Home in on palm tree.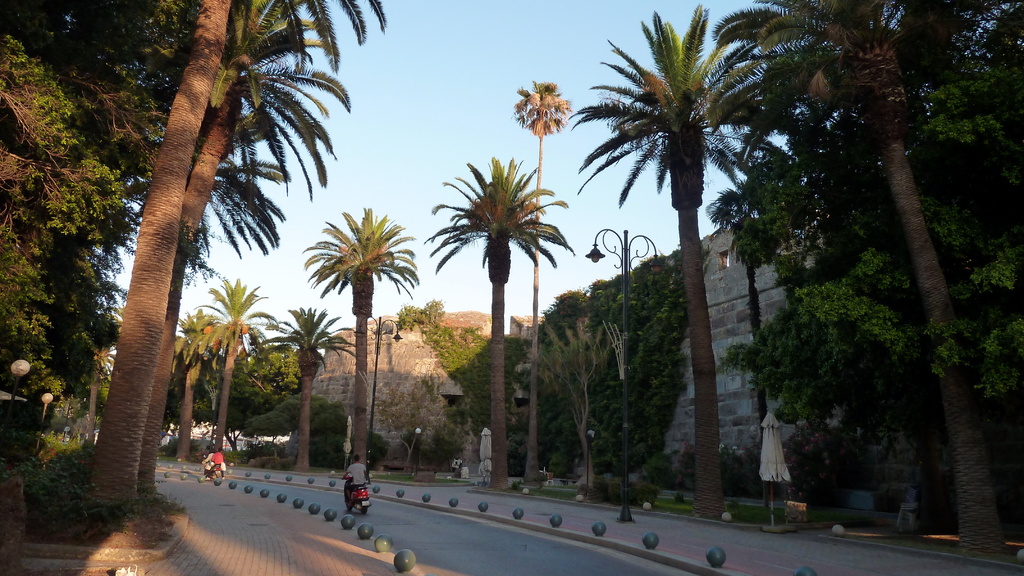
Homed in at {"left": 170, "top": 307, "right": 216, "bottom": 448}.
